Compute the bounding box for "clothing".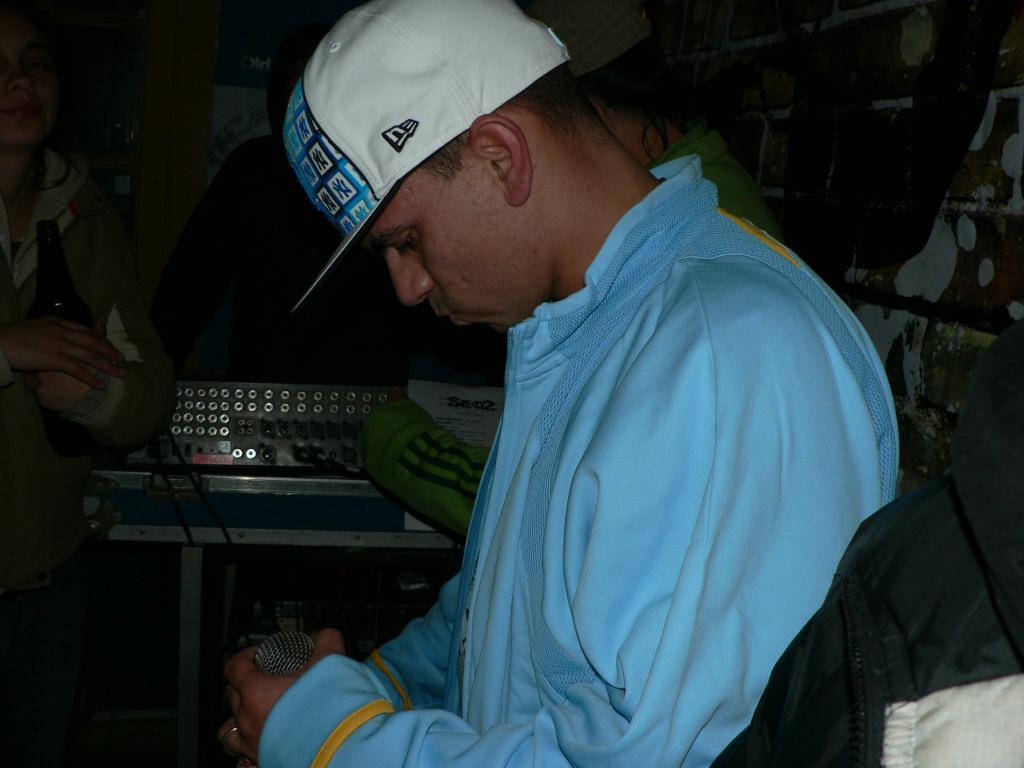
crop(299, 170, 897, 754).
